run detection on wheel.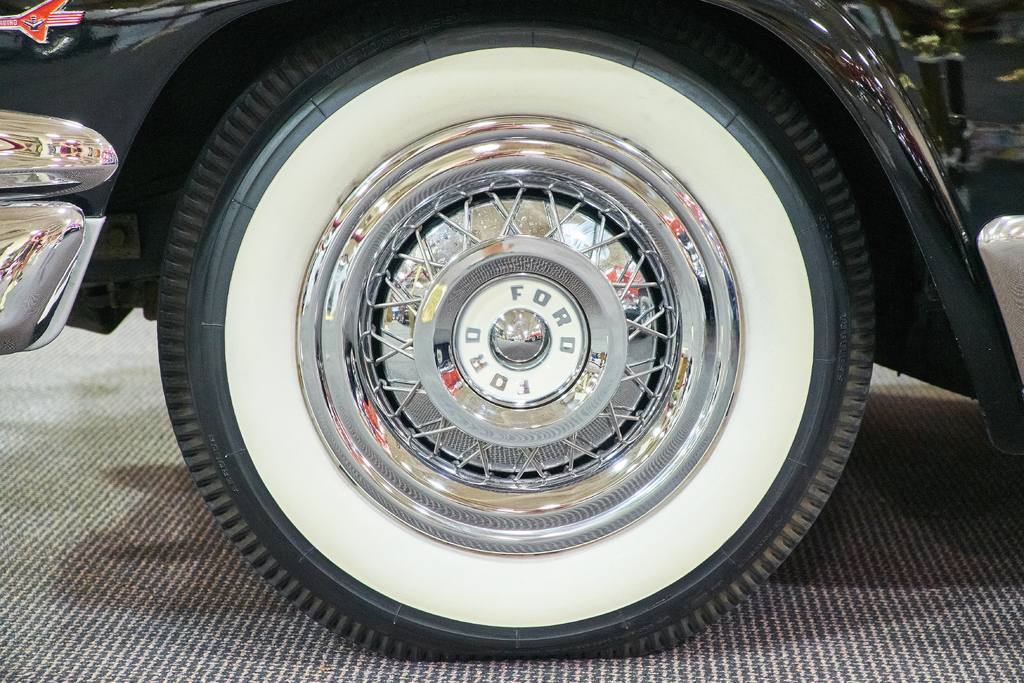
Result: box=[153, 1, 871, 667].
